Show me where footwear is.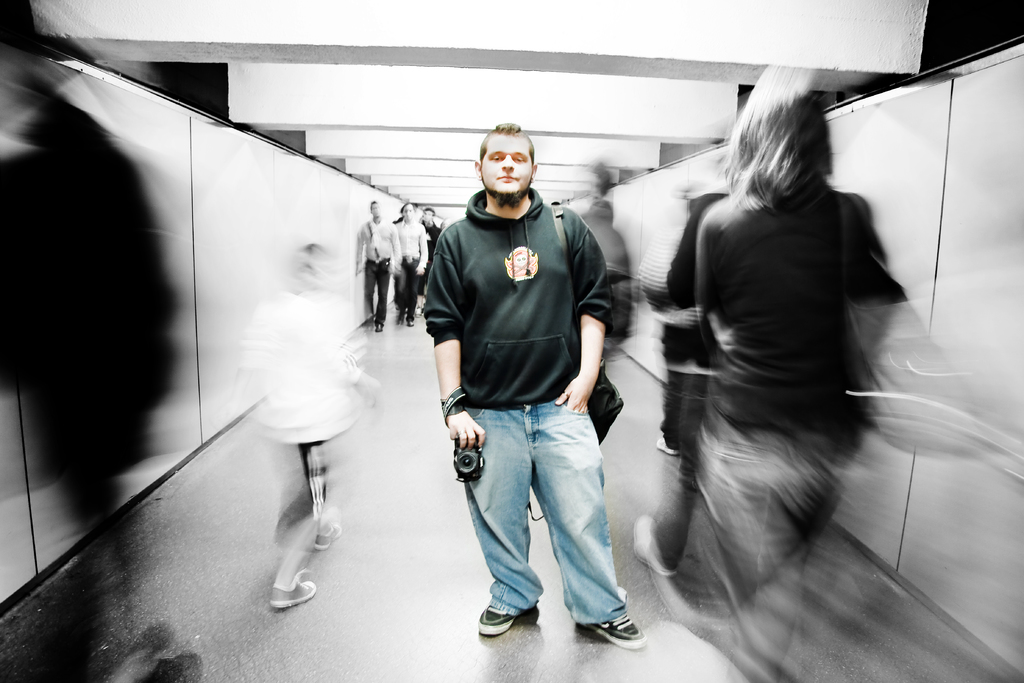
footwear is at crop(266, 574, 319, 608).
